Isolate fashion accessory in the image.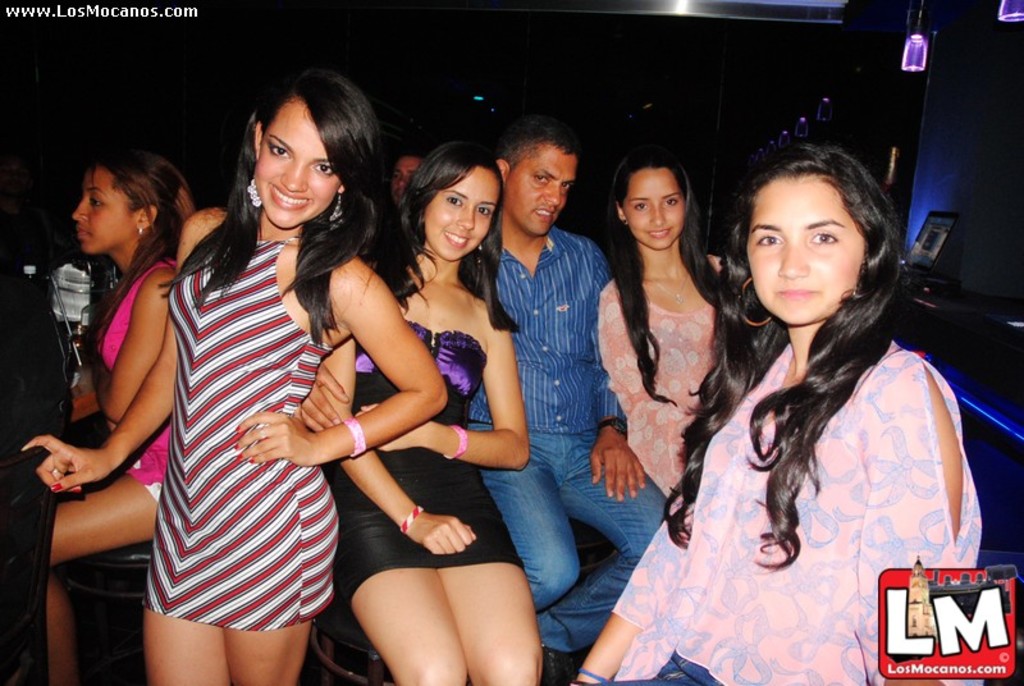
Isolated region: <bbox>259, 427, 273, 439</bbox>.
